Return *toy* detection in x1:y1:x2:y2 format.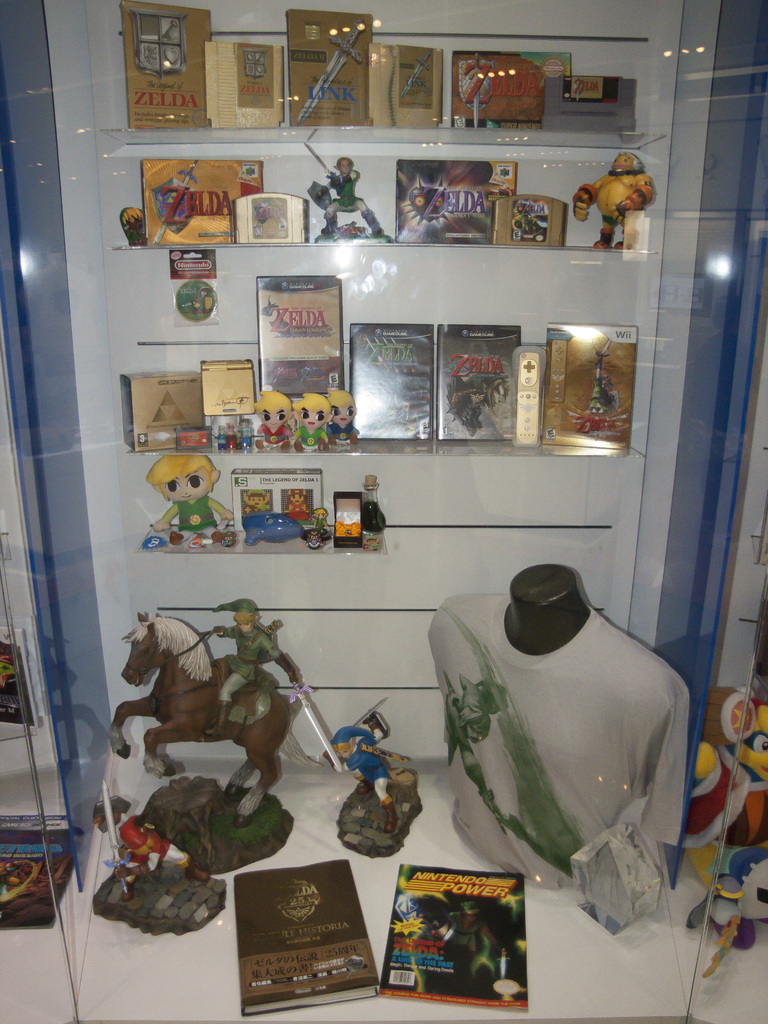
102:781:136:904.
